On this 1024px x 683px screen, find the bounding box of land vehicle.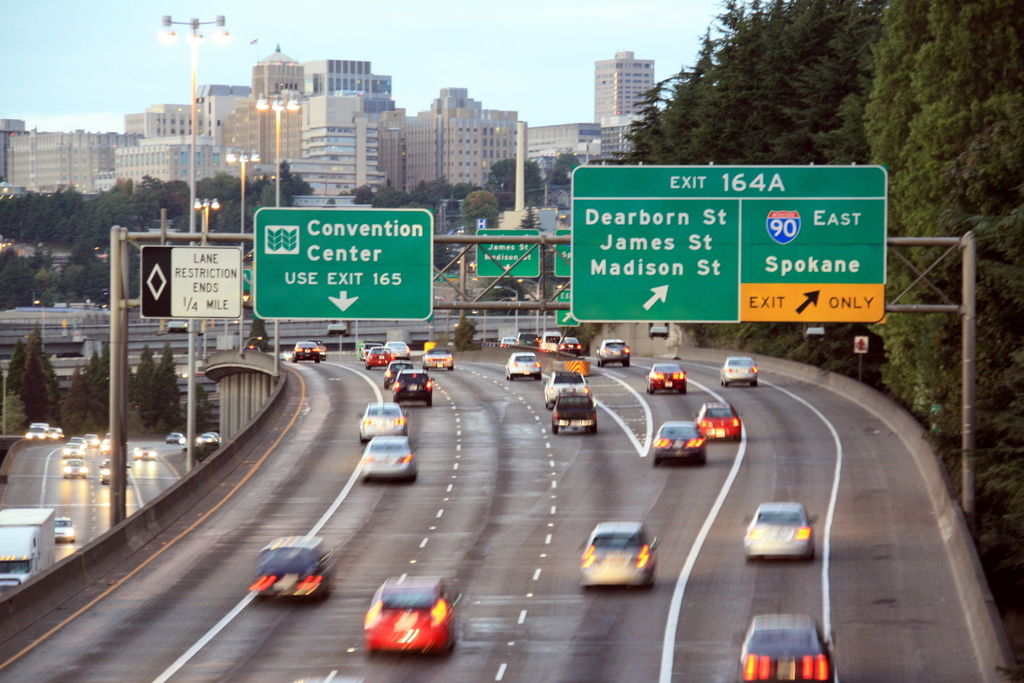
Bounding box: crop(360, 436, 417, 480).
